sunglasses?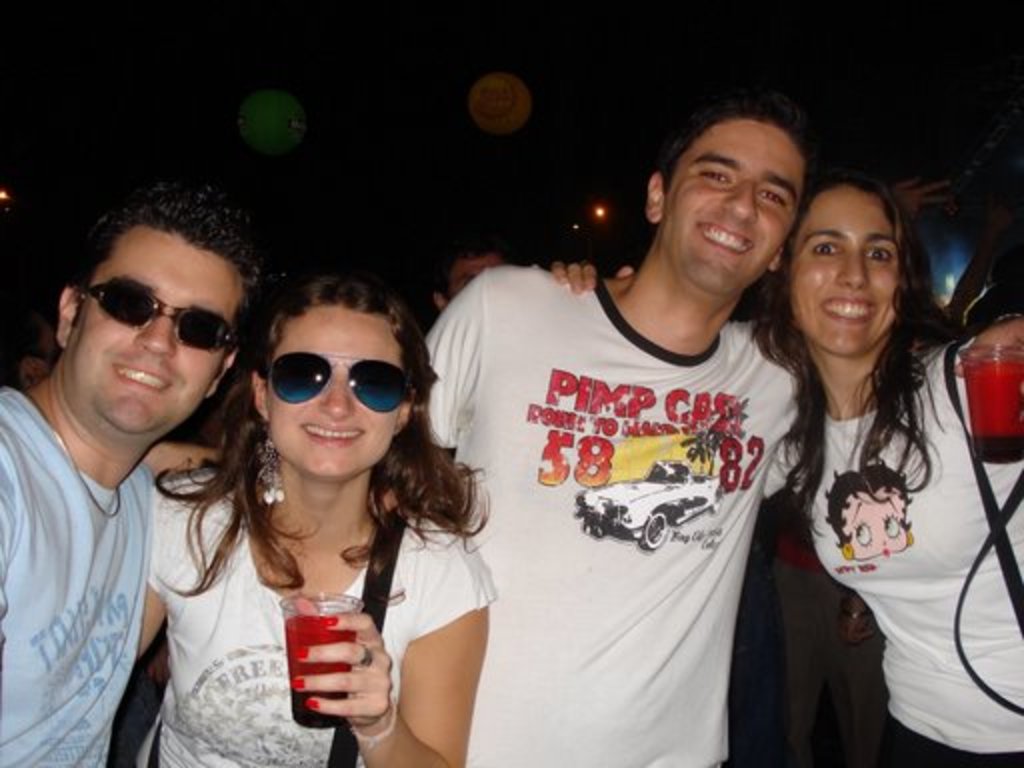
76:276:232:348
